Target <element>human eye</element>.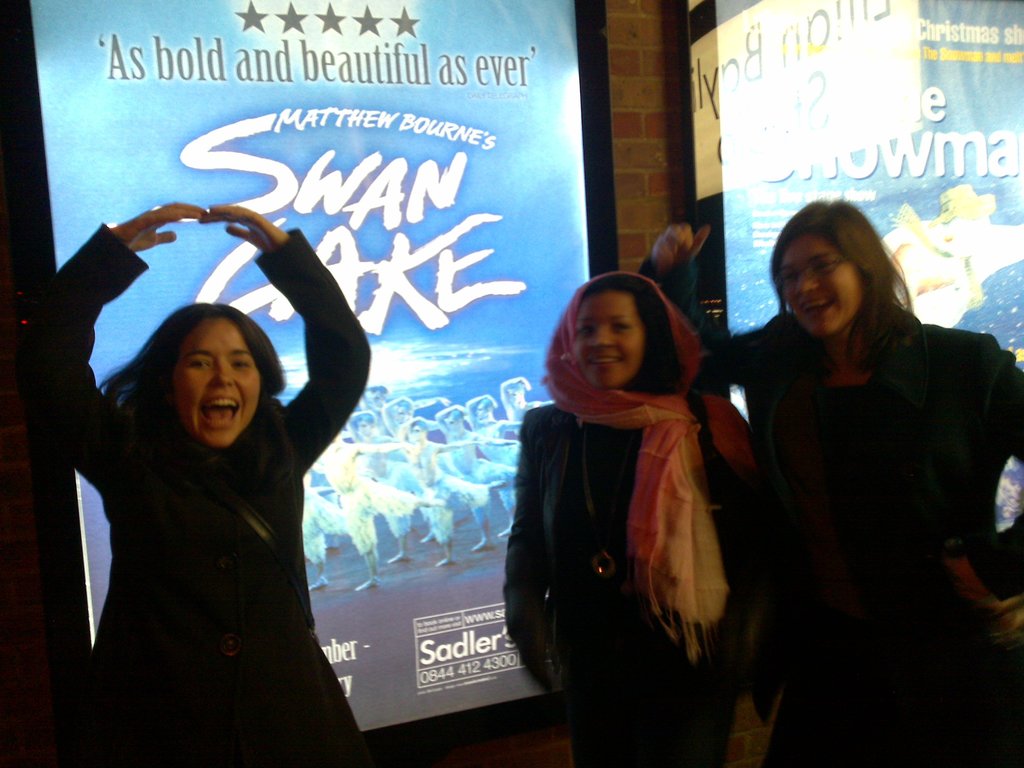
Target region: [609,319,632,332].
